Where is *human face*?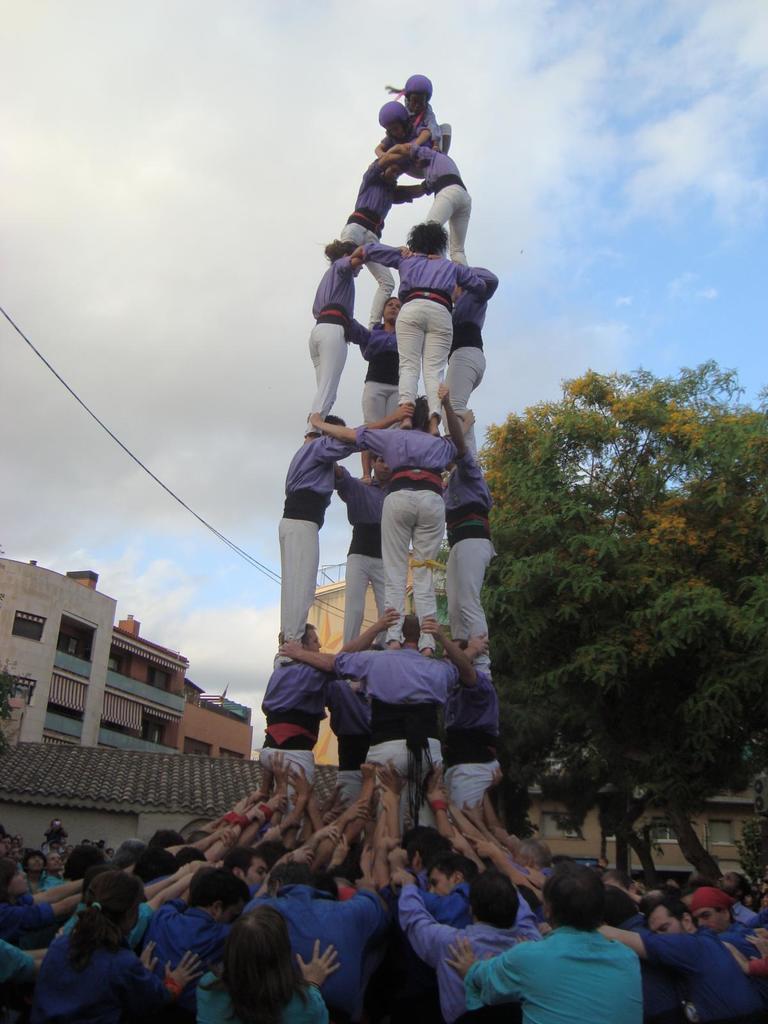
crop(694, 907, 723, 938).
